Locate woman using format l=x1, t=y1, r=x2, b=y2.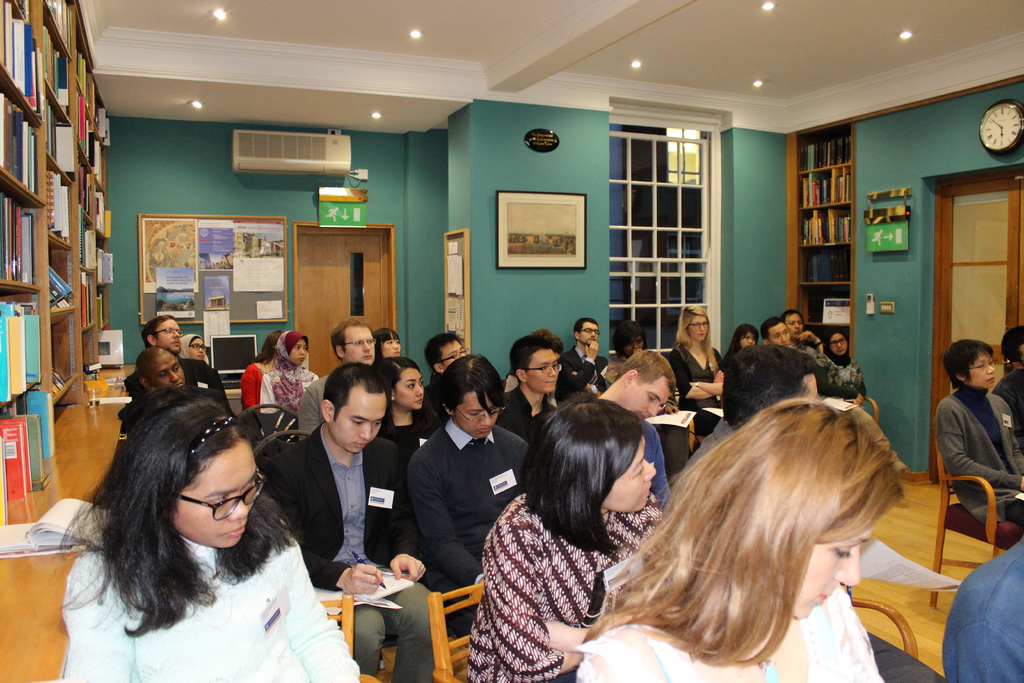
l=564, t=393, r=910, b=682.
